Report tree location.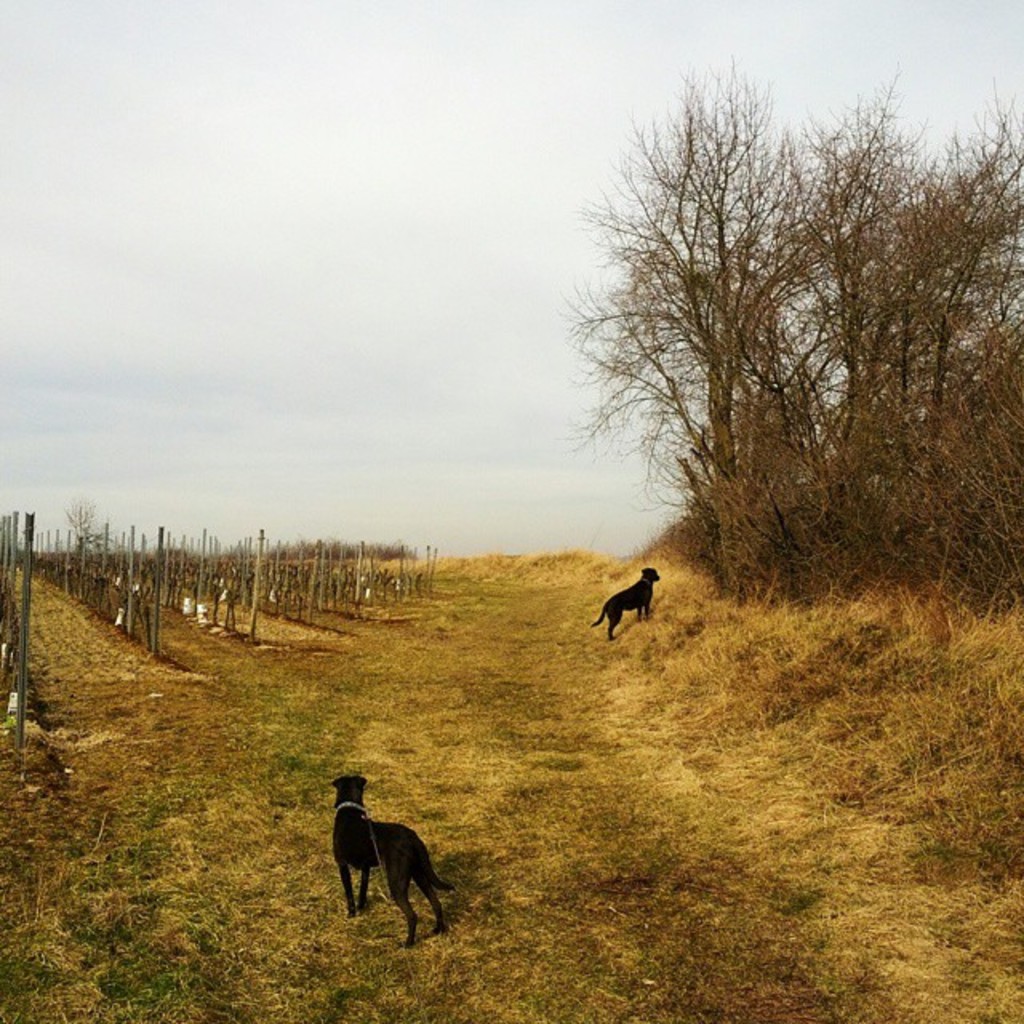
Report: (left=776, top=66, right=942, bottom=558).
